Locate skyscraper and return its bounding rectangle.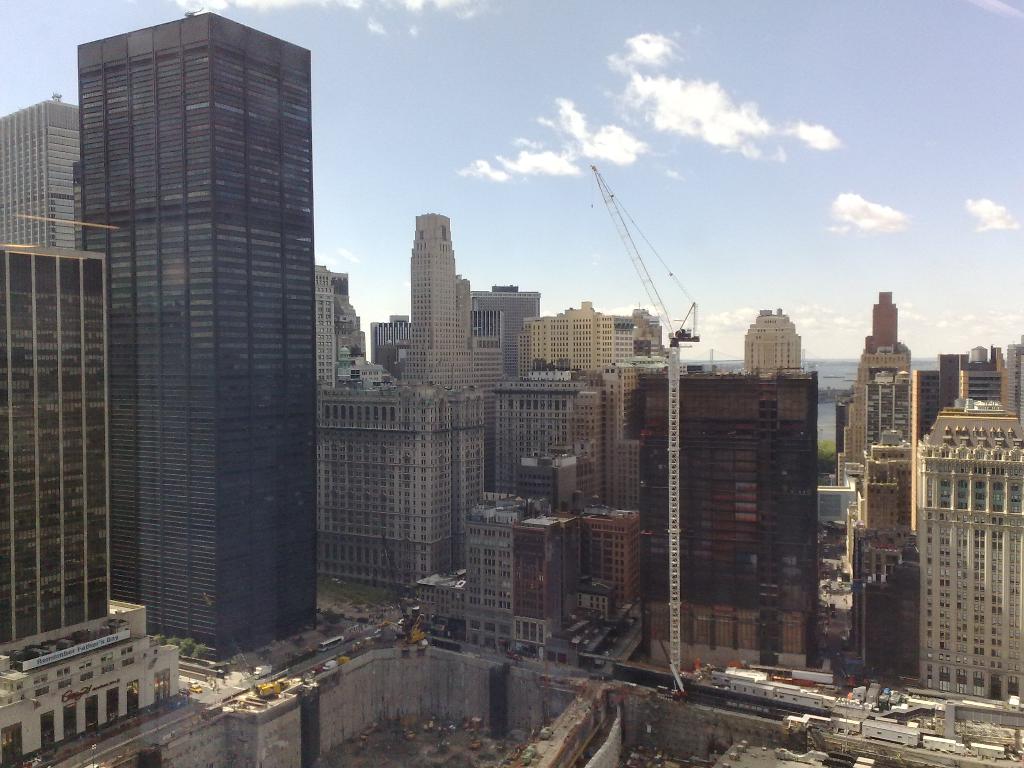
crop(60, 1, 344, 652).
